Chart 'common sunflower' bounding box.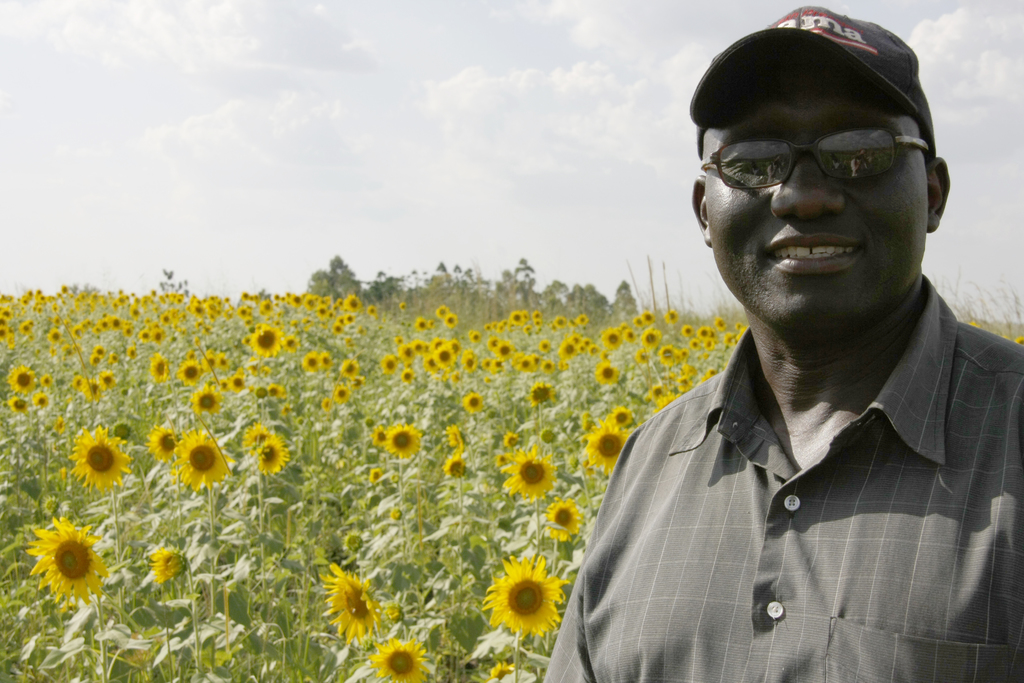
Charted: 179, 365, 200, 383.
